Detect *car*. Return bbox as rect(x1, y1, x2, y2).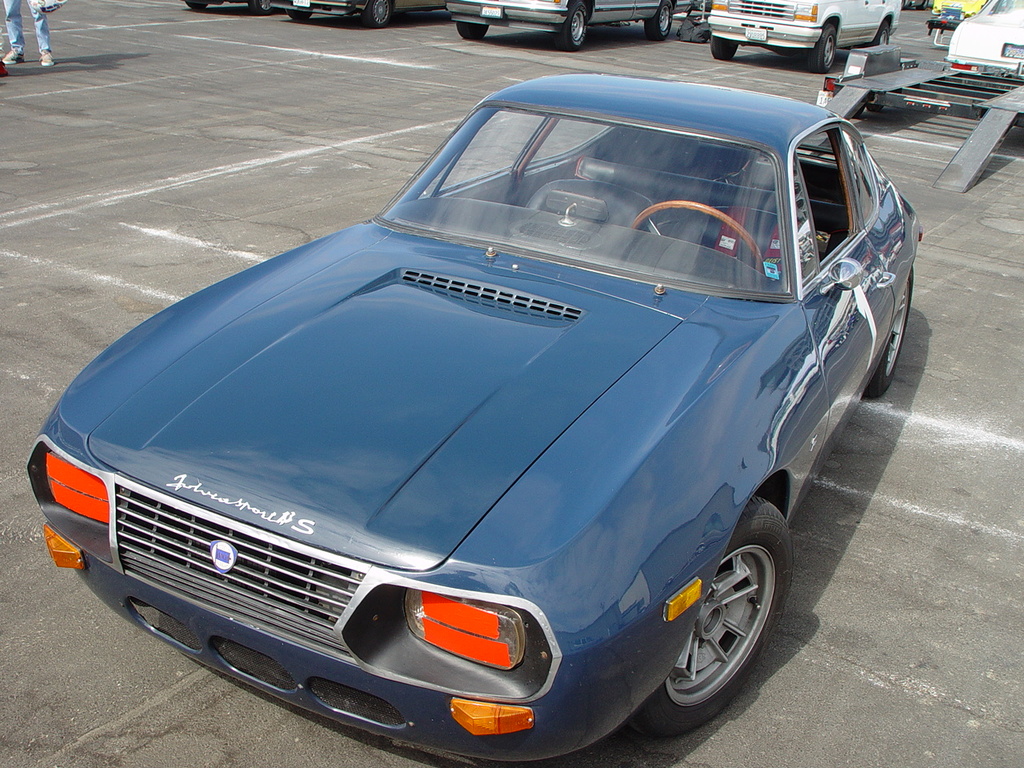
rect(943, 0, 1023, 84).
